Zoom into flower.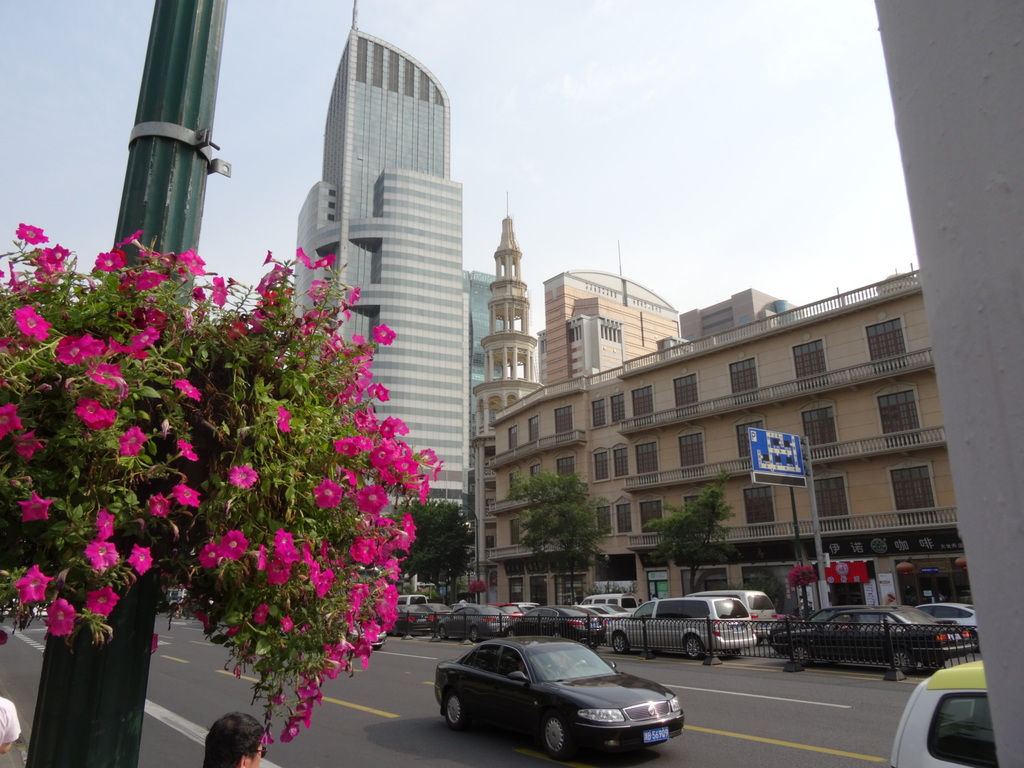
Zoom target: bbox(36, 270, 73, 287).
